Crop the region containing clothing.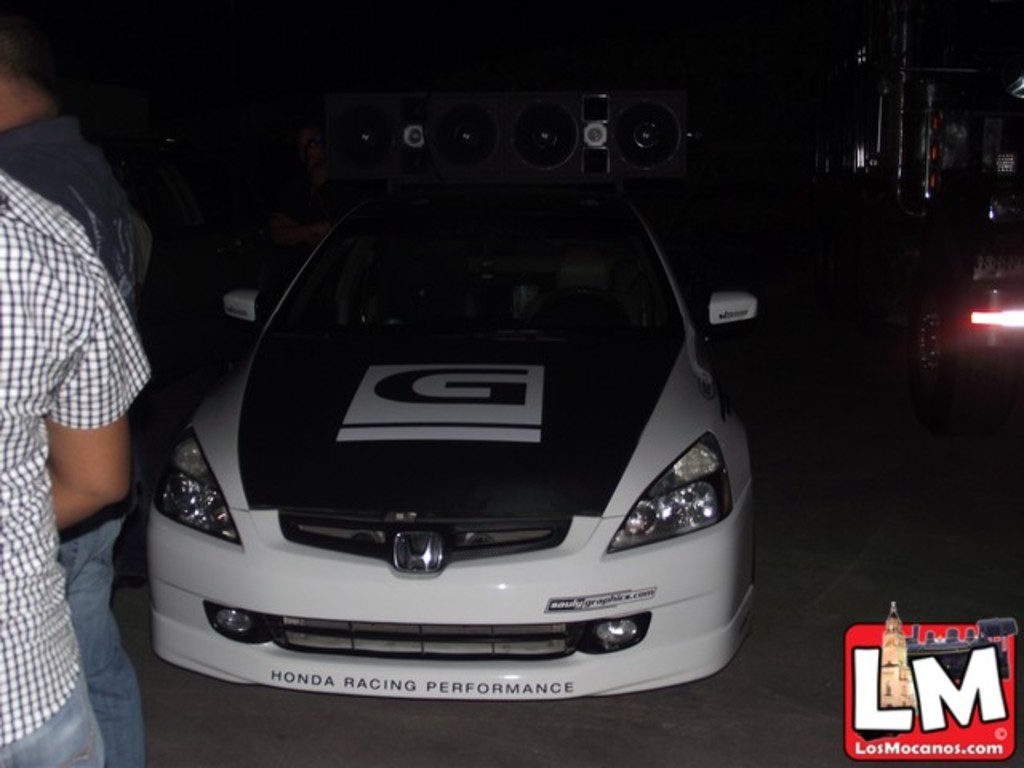
Crop region: detection(3, 98, 157, 766).
